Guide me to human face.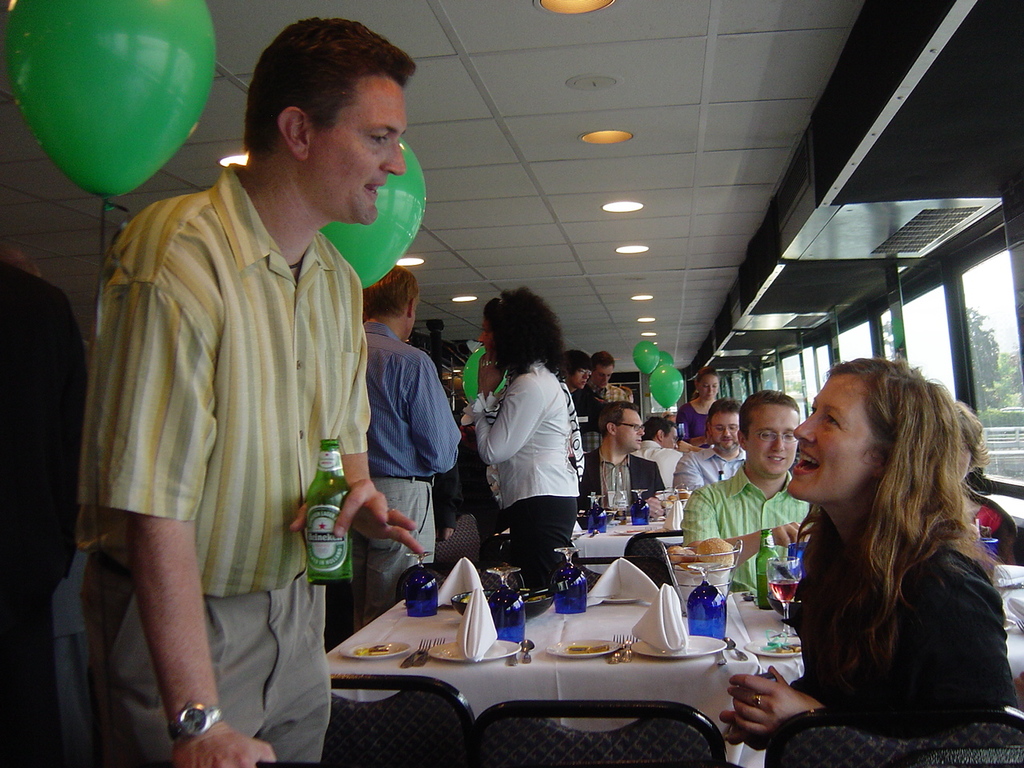
Guidance: (474,304,500,366).
